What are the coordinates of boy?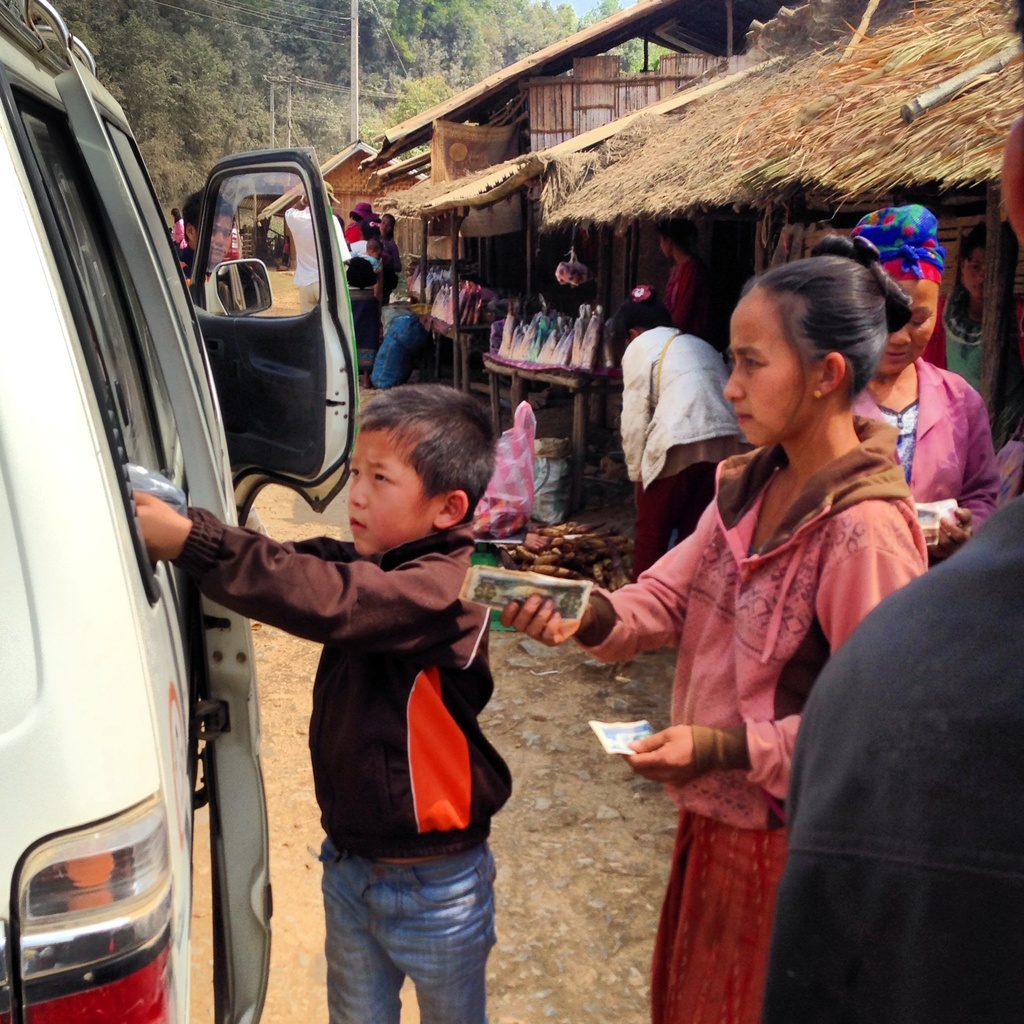
x1=124 y1=378 x2=517 y2=1023.
